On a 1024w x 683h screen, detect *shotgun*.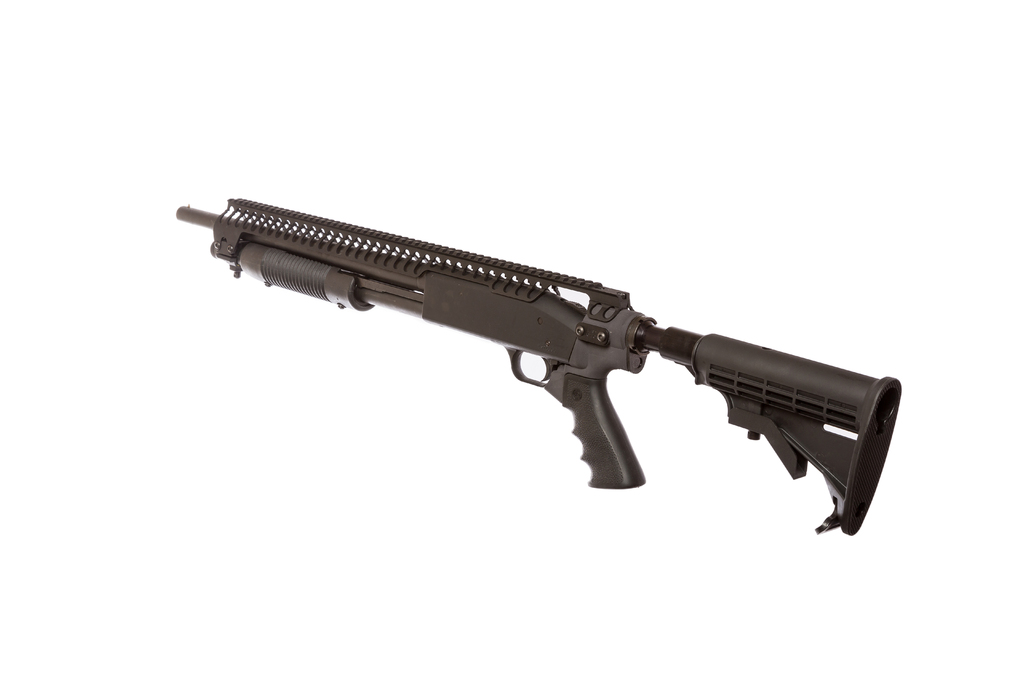
region(174, 197, 897, 534).
